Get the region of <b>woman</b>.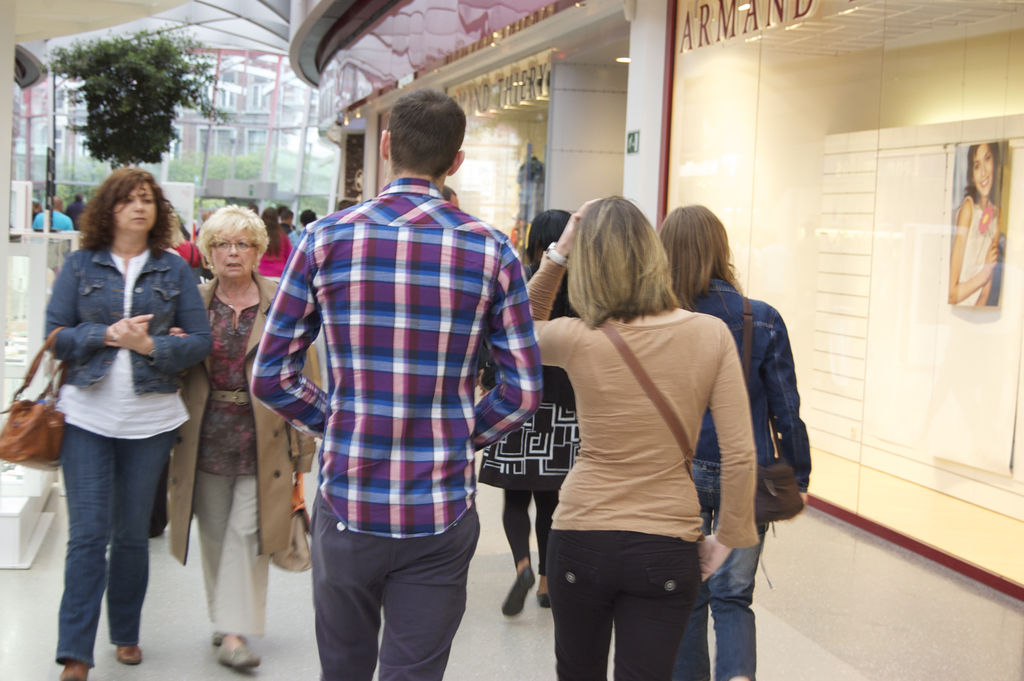
left=950, top=141, right=1001, bottom=310.
